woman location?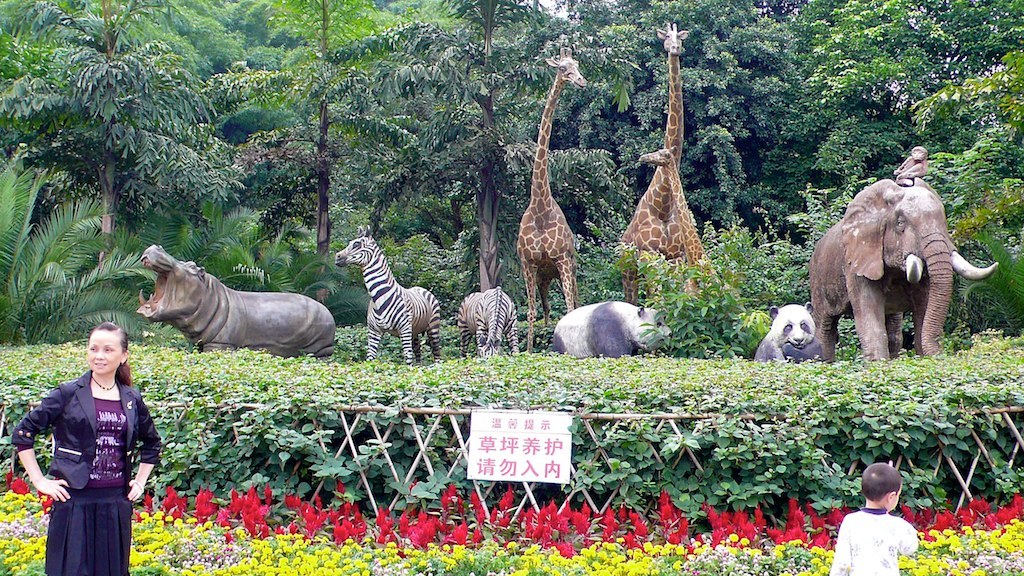
x1=21, y1=309, x2=150, y2=575
